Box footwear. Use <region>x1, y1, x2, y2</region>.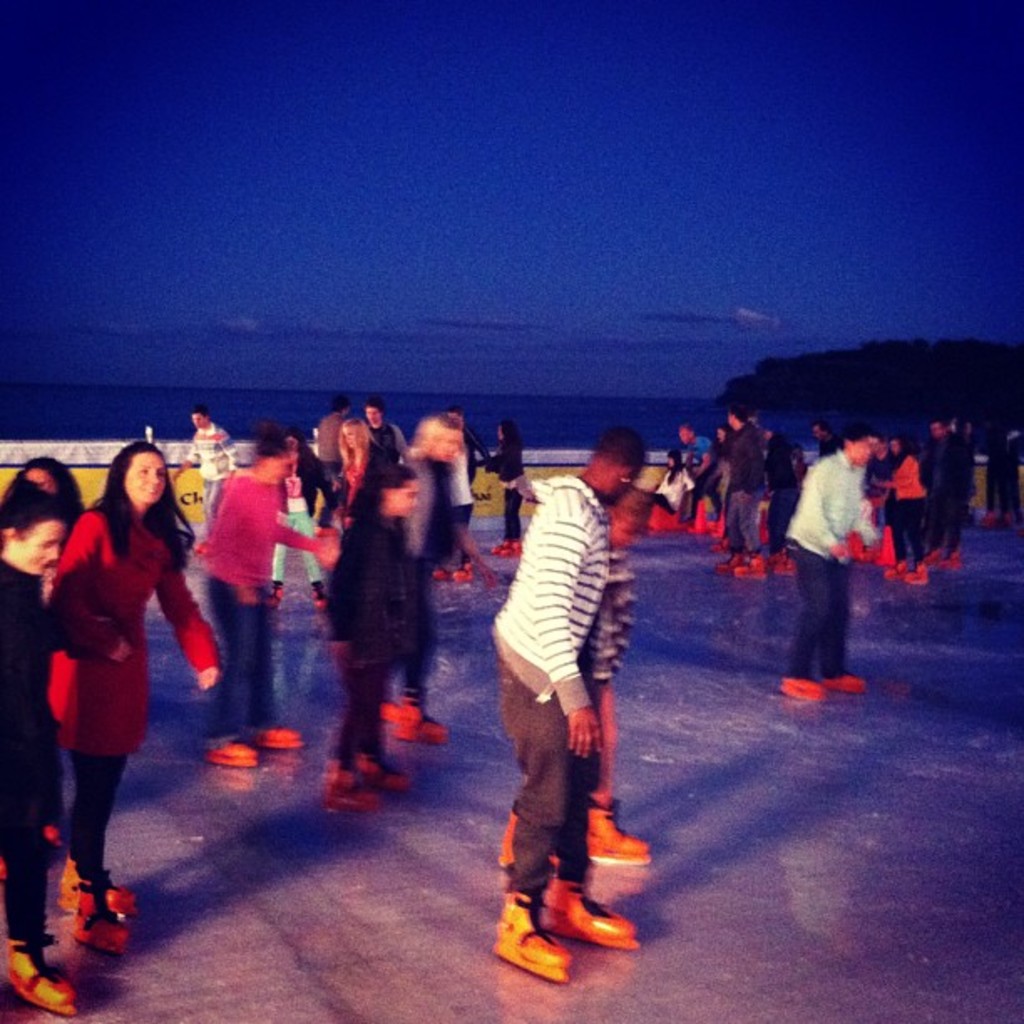
<region>348, 731, 412, 800</region>.
